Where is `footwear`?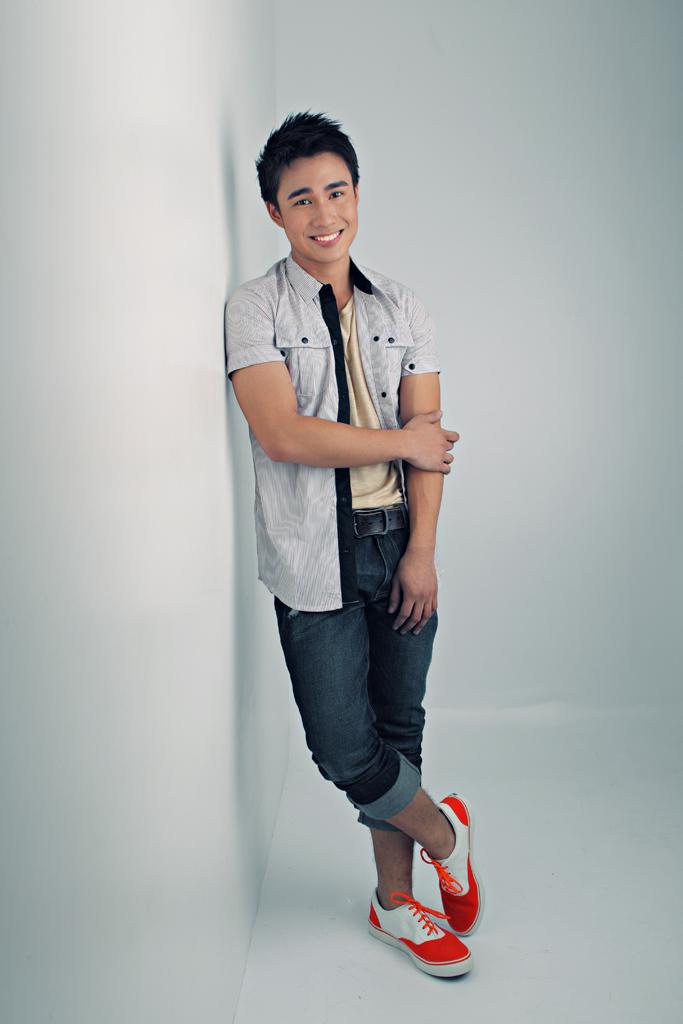
locate(369, 888, 470, 975).
